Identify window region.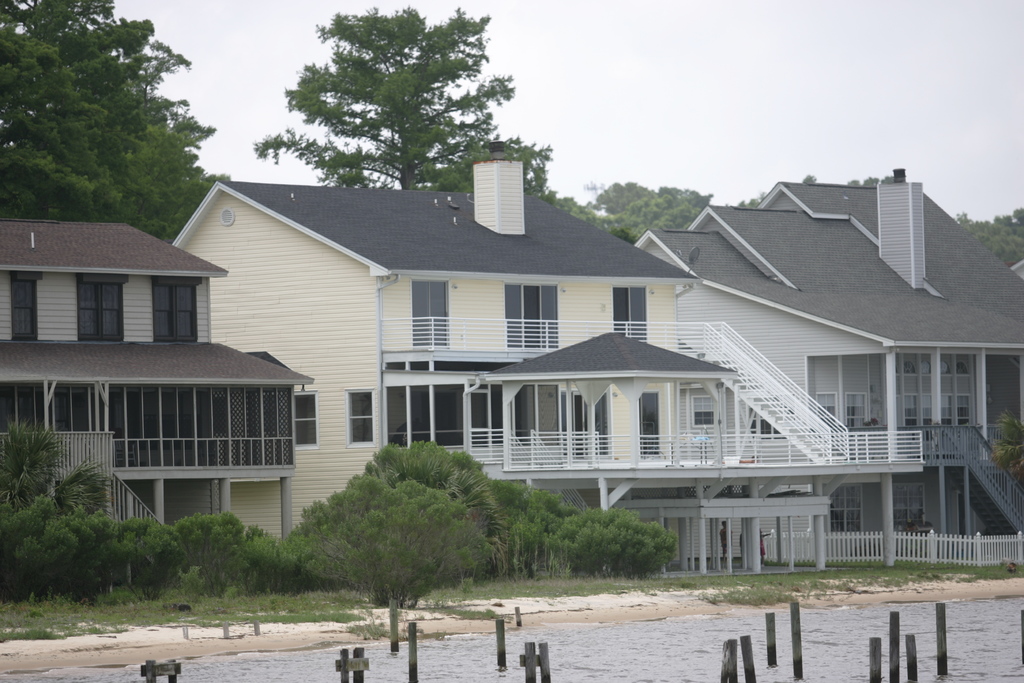
Region: x1=386 y1=361 x2=507 y2=461.
